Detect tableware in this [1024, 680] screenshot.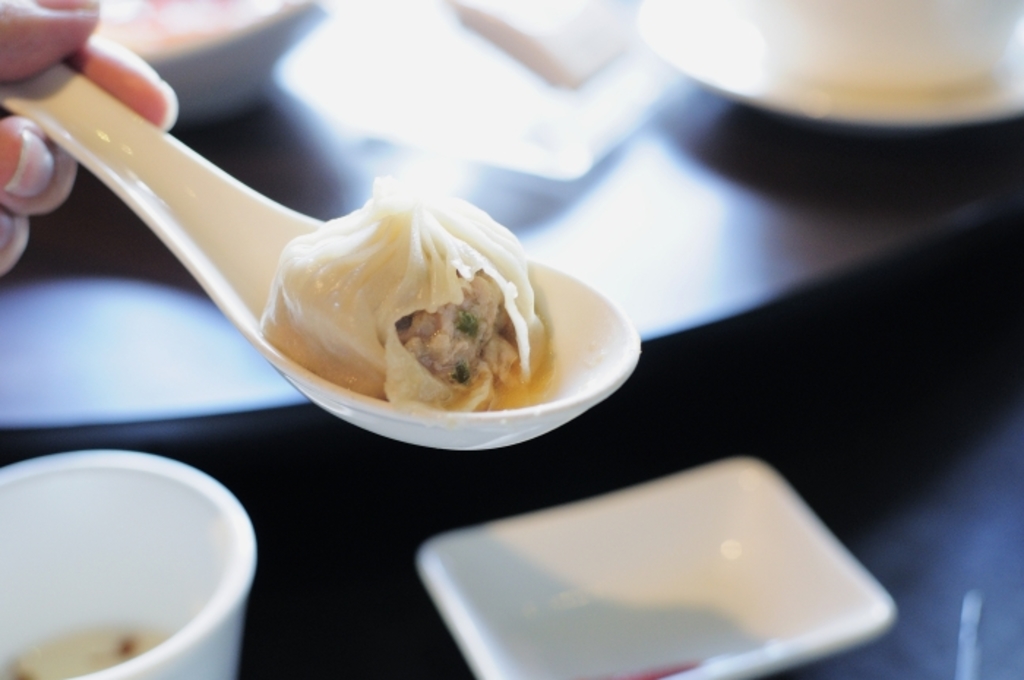
Detection: [272, 0, 674, 184].
